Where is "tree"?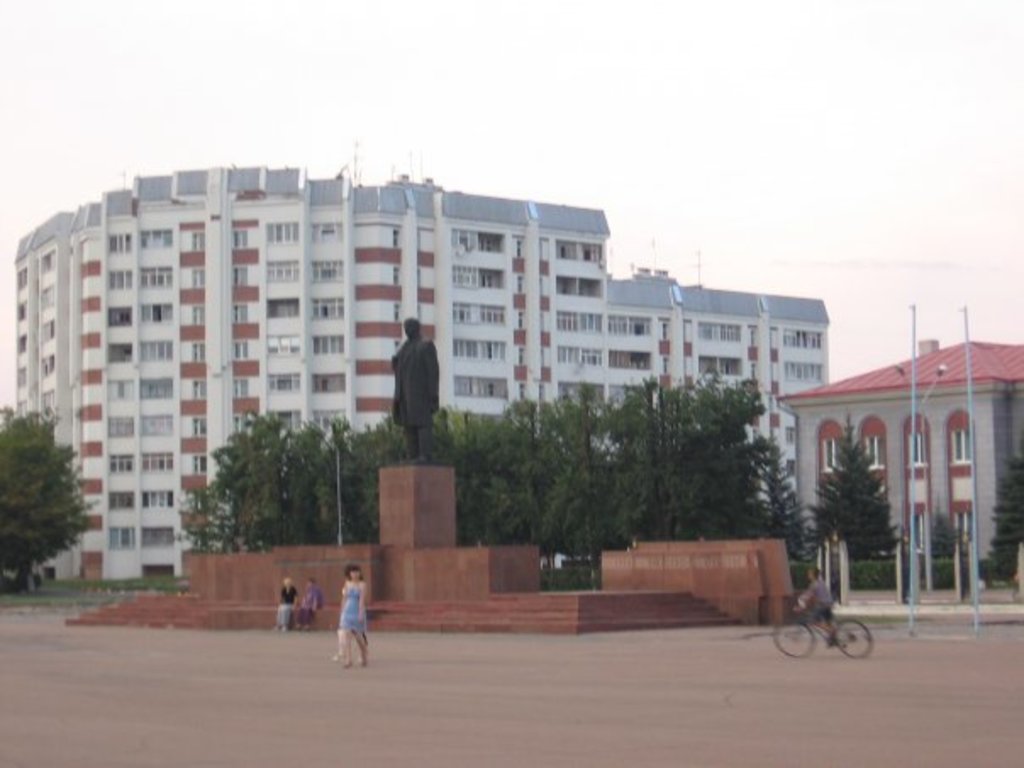
<box>0,393,117,600</box>.
